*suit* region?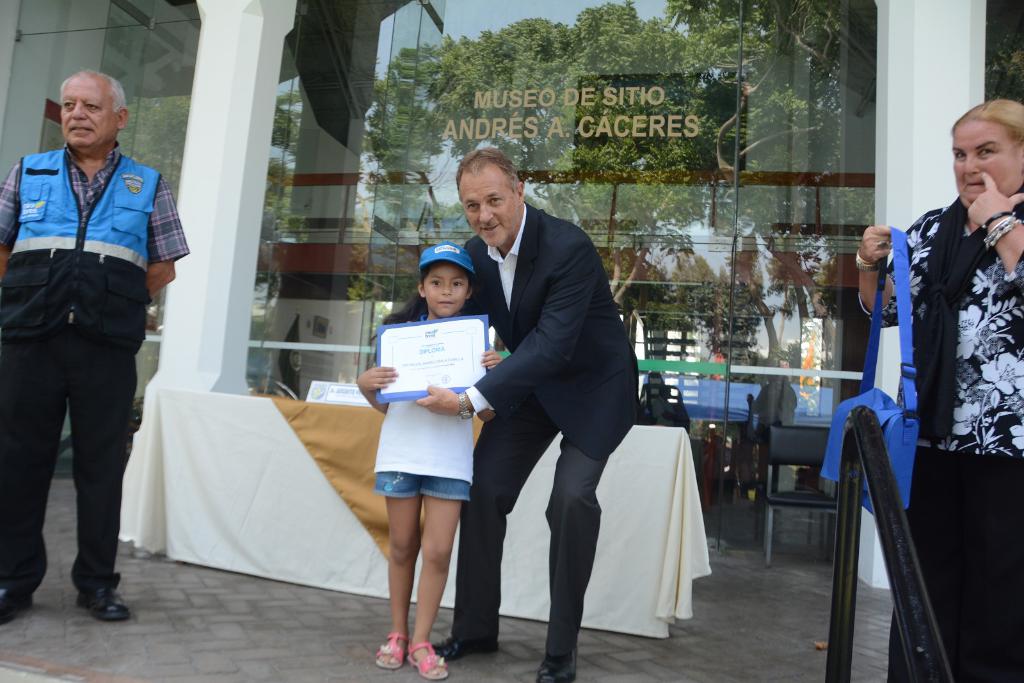
448:138:650:682
